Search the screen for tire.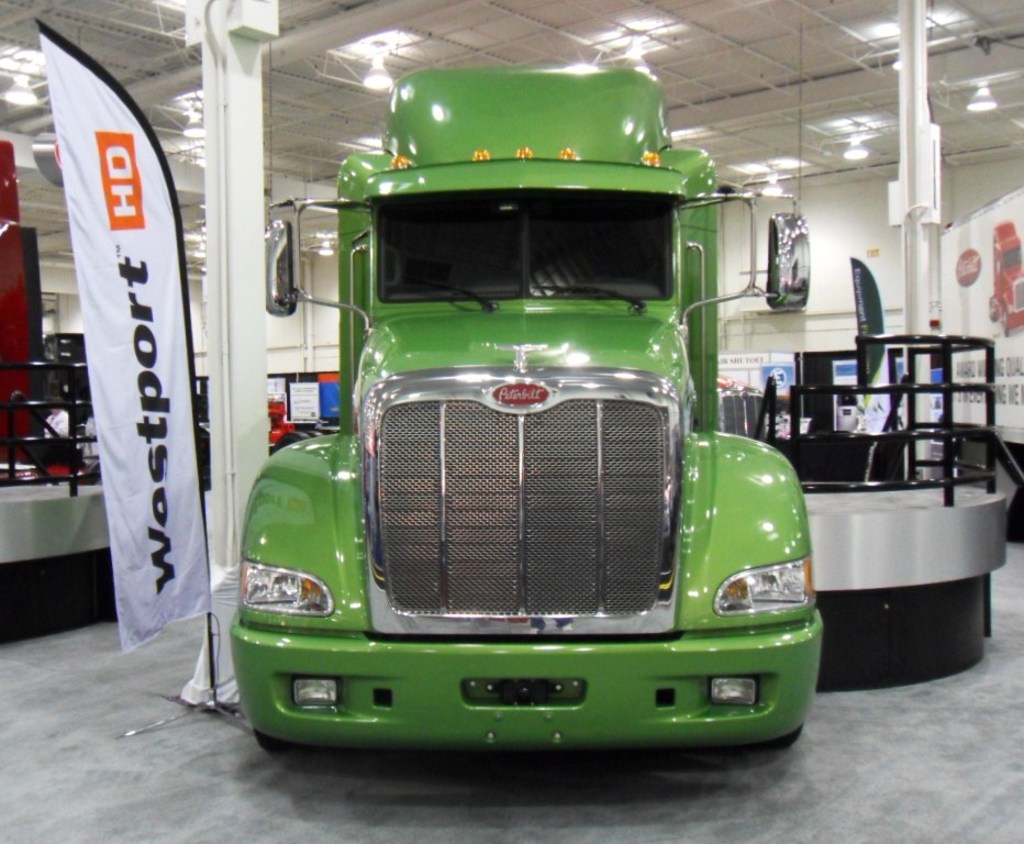
Found at l=760, t=724, r=799, b=754.
